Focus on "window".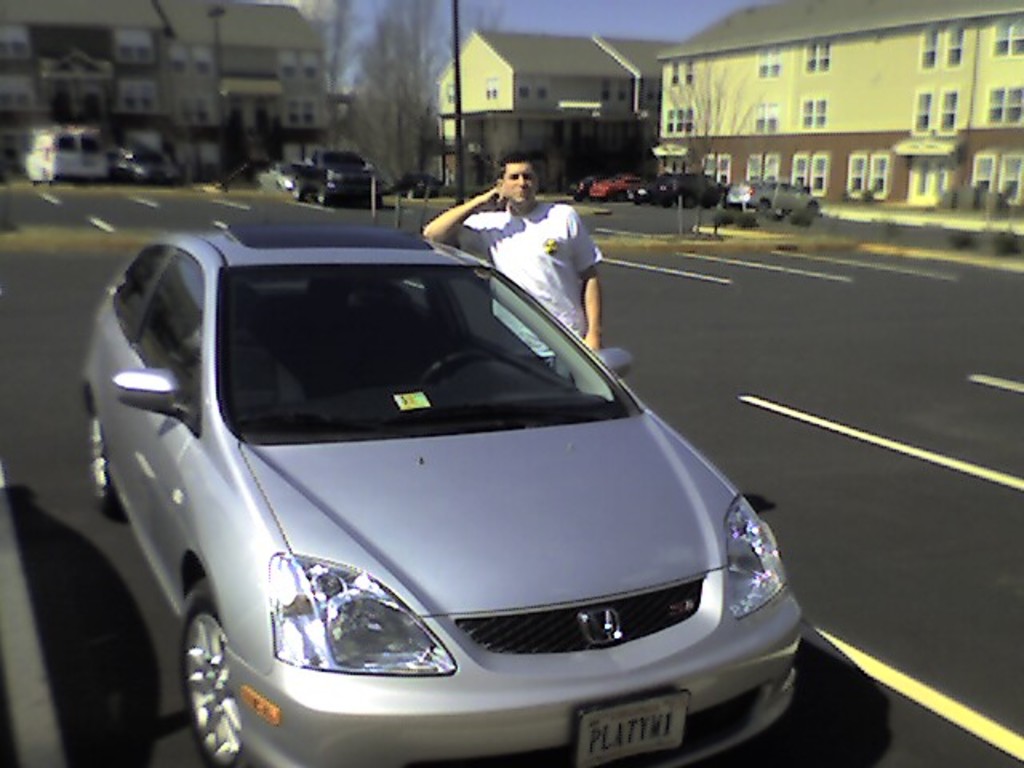
Focused at 275,54,315,83.
